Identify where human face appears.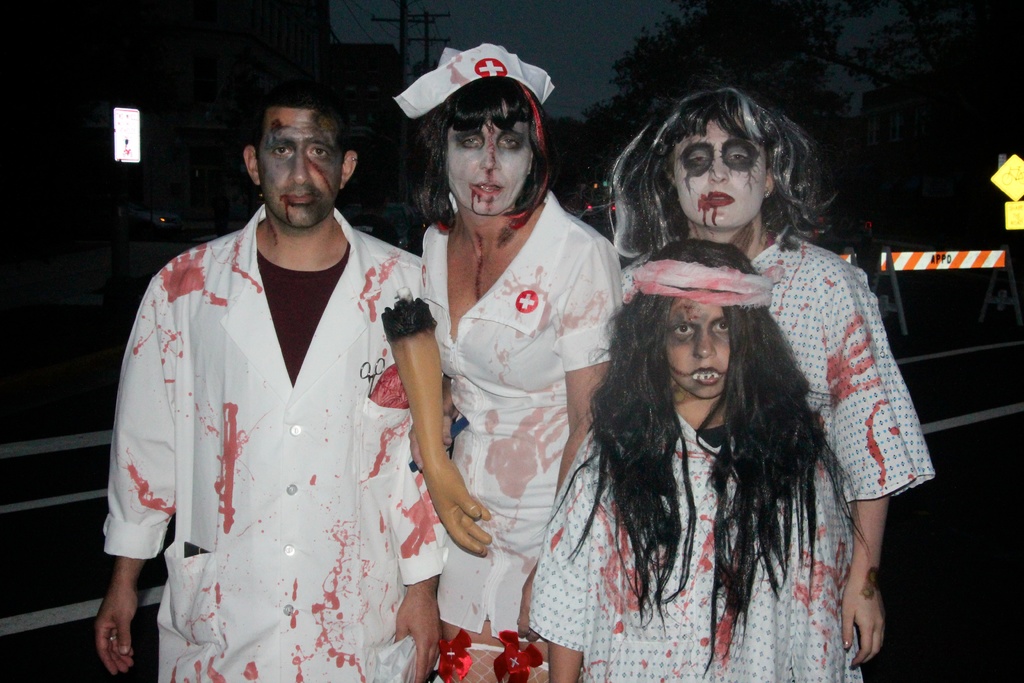
Appears at 669:304:730:399.
